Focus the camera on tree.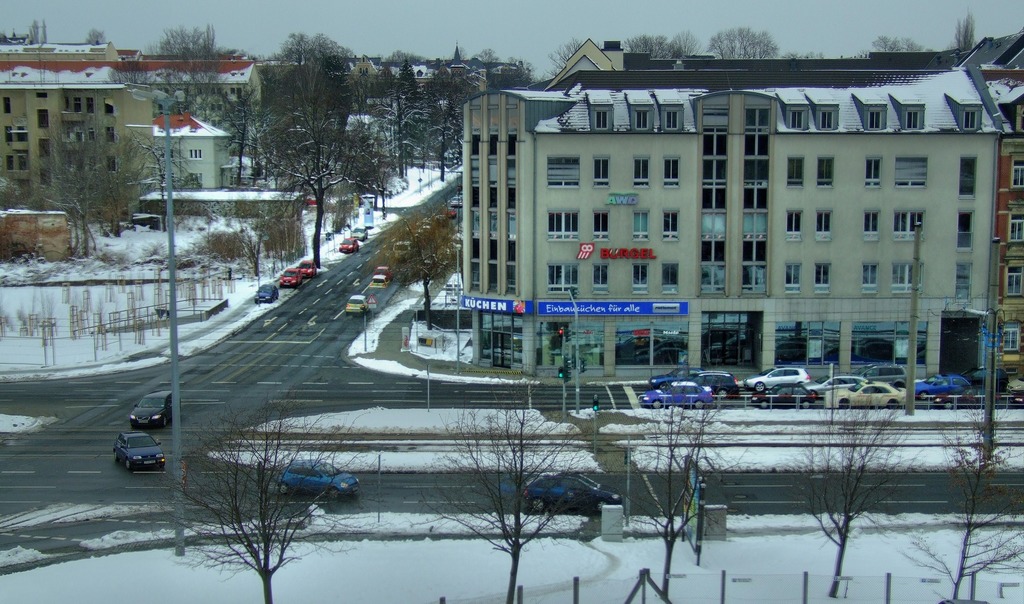
Focus region: bbox=[872, 30, 938, 55].
